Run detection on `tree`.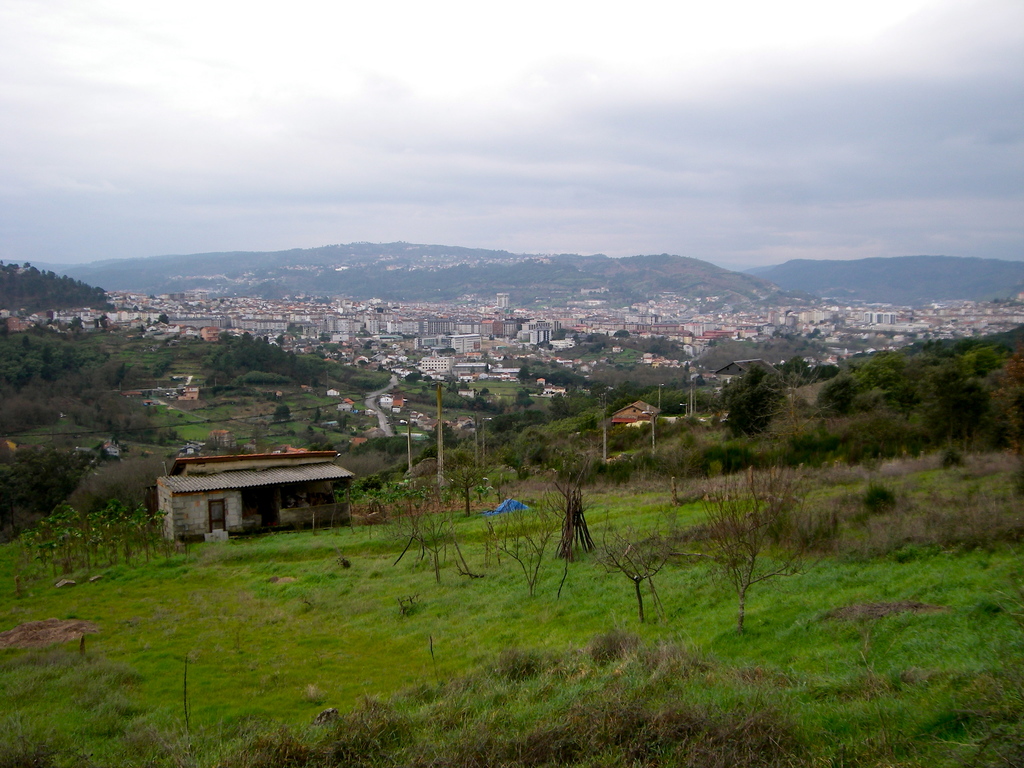
Result: rect(731, 368, 779, 438).
